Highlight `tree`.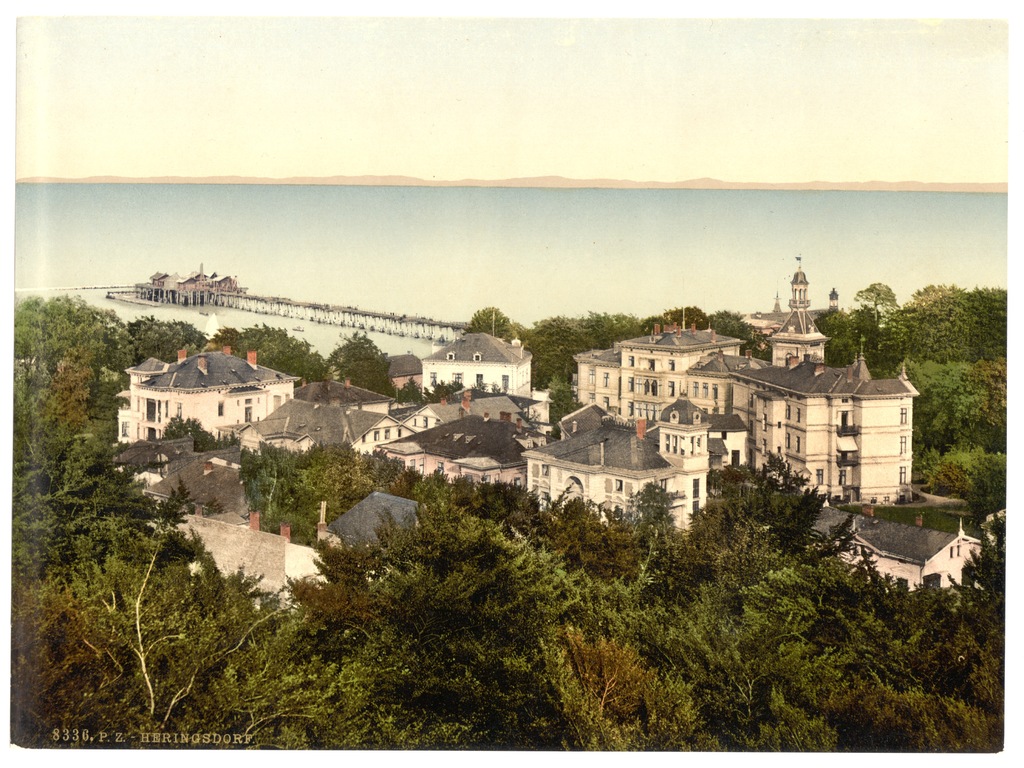
Highlighted region: 488:545:730:753.
